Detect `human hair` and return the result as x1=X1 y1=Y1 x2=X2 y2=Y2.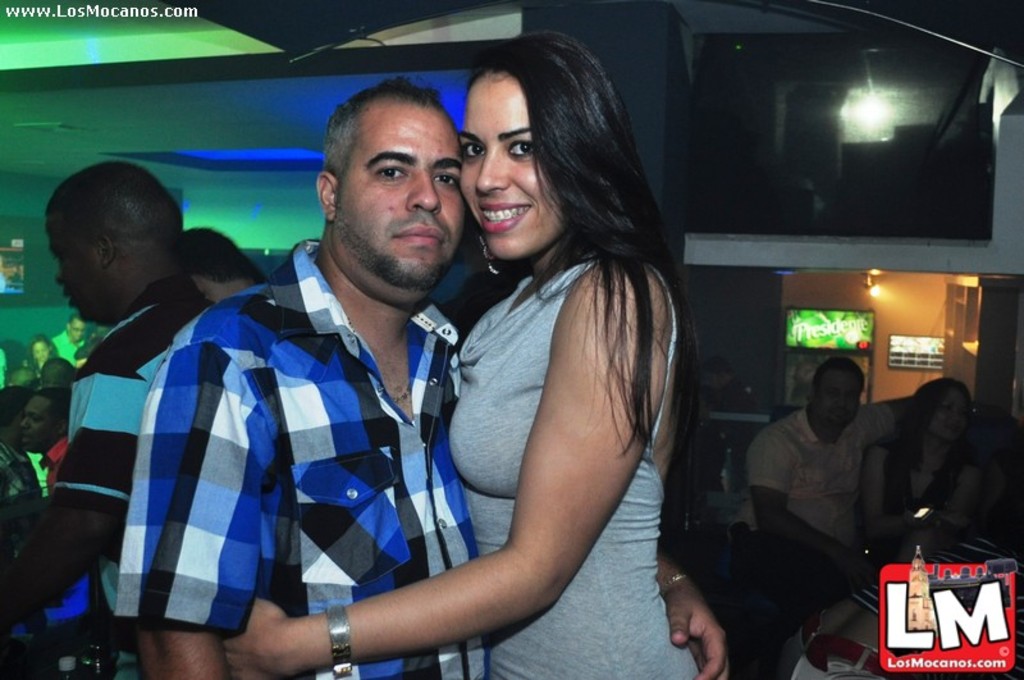
x1=0 y1=385 x2=31 y2=432.
